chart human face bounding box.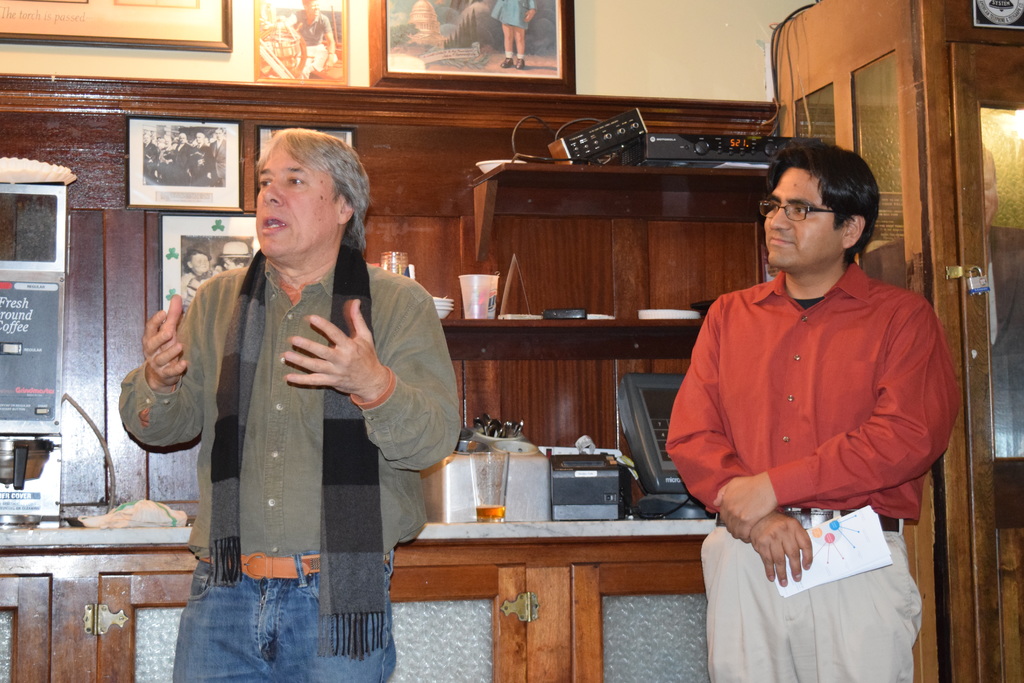
Charted: select_region(254, 134, 337, 261).
